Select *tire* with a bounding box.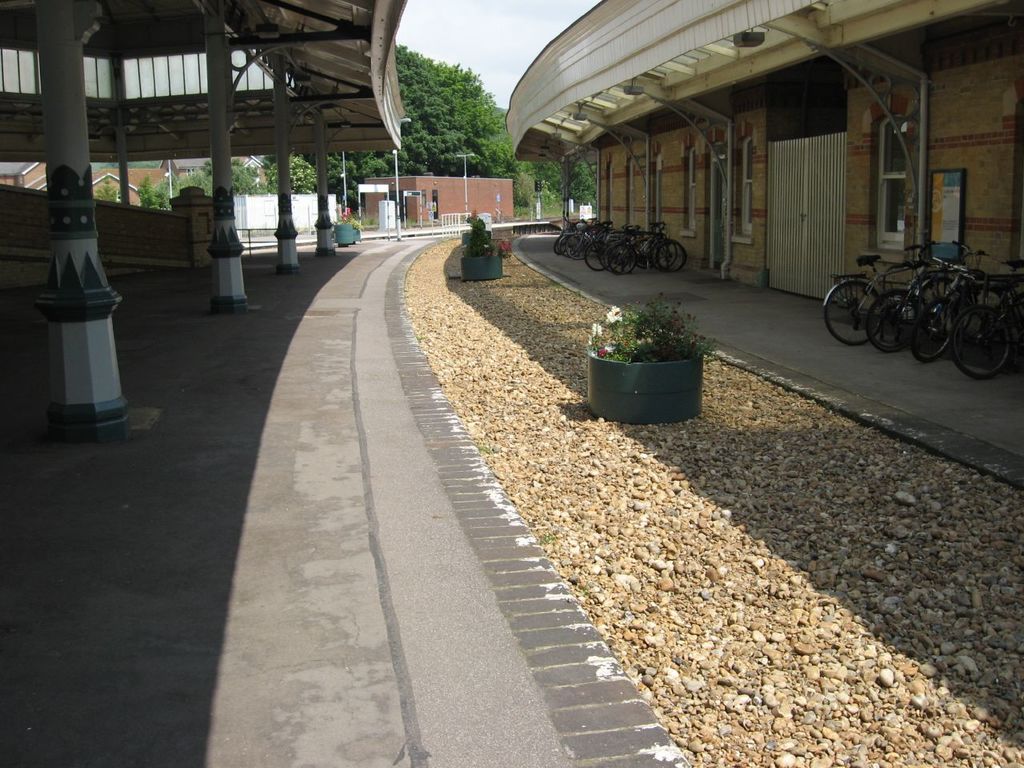
pyautogui.locateOnScreen(586, 240, 611, 270).
